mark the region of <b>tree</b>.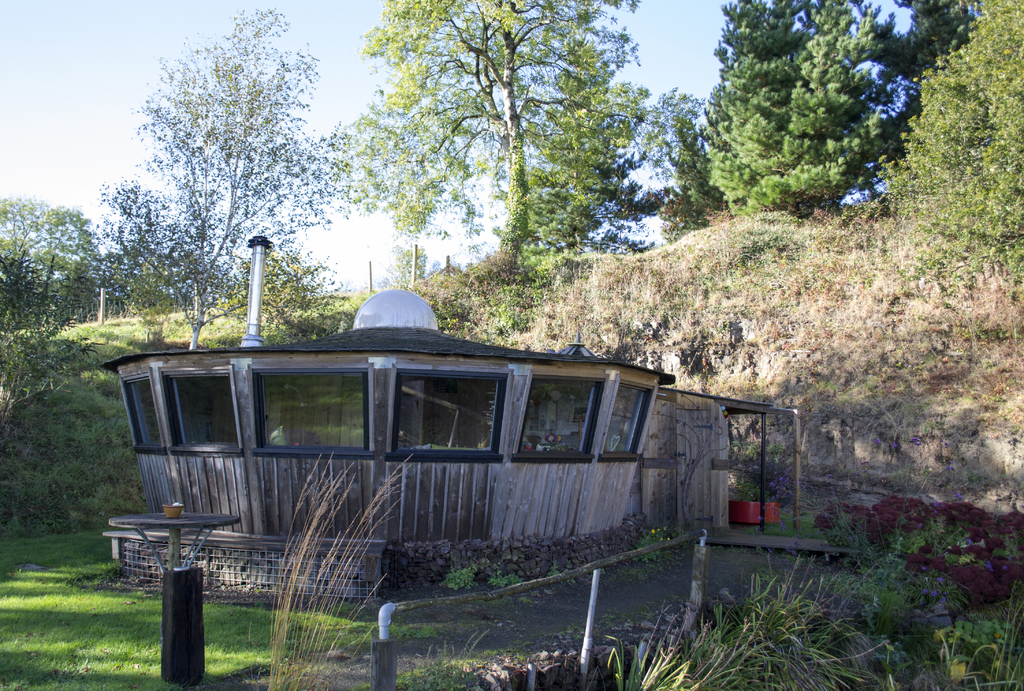
Region: 661,0,892,223.
